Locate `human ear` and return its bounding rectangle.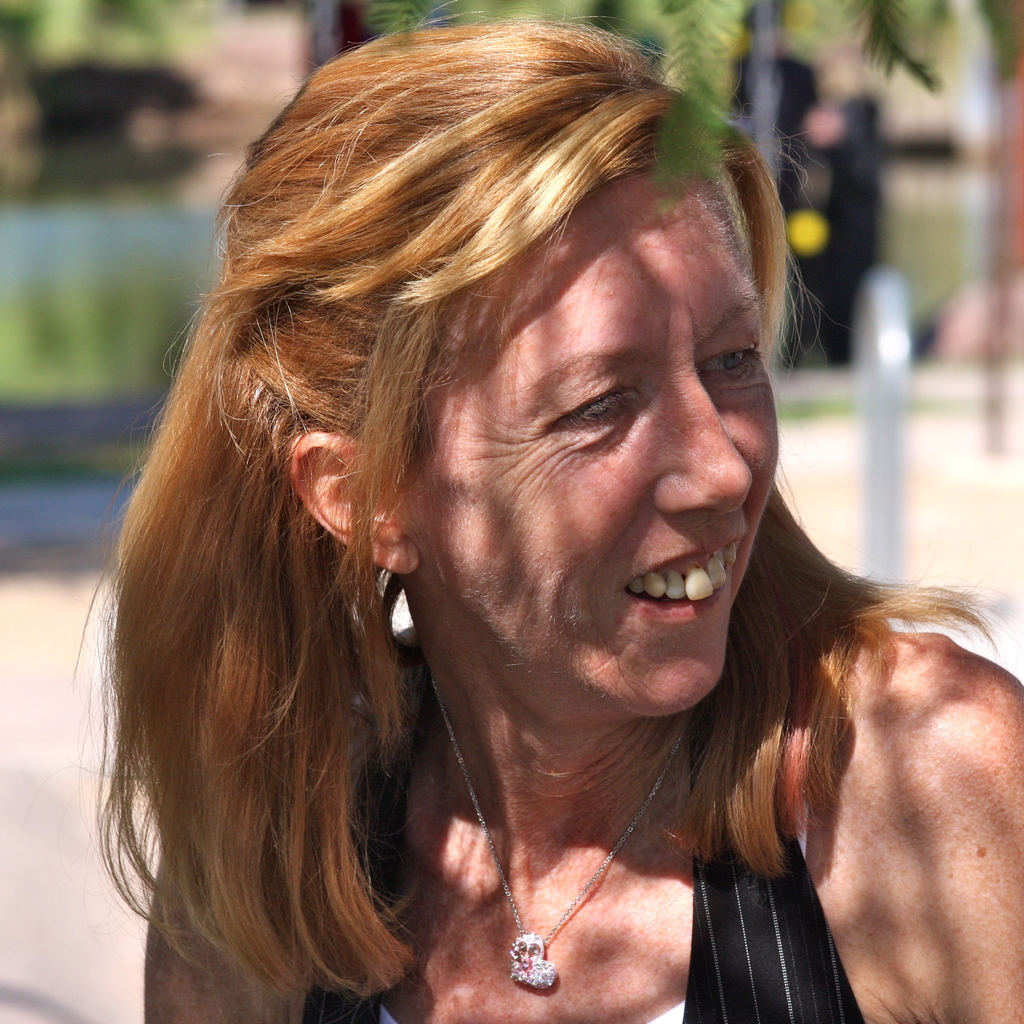
(left=286, top=431, right=423, bottom=579).
